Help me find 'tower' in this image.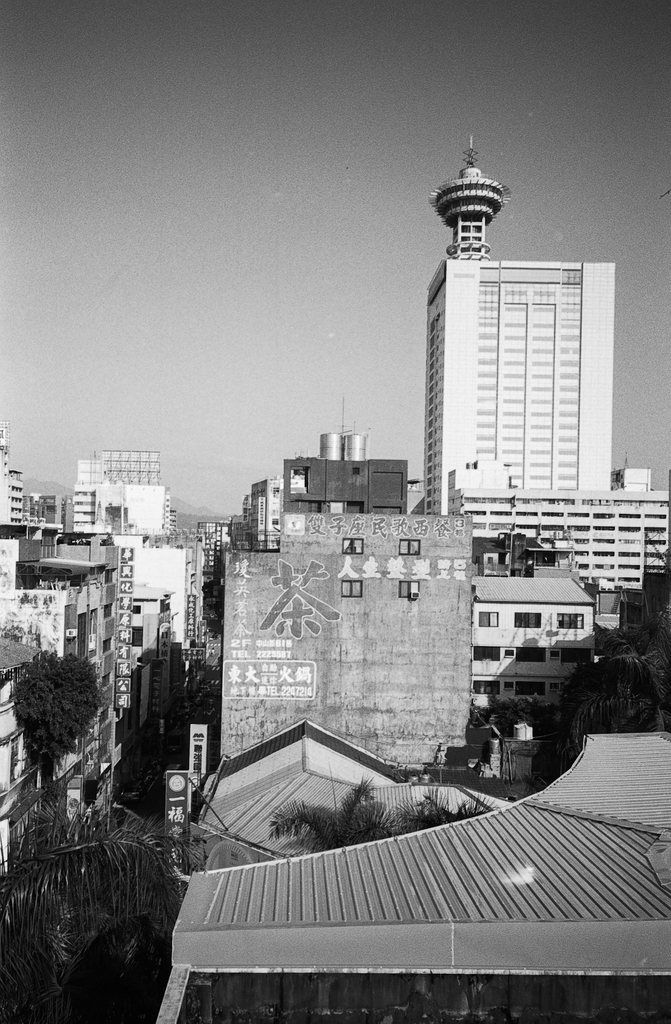
Found it: select_region(94, 448, 159, 488).
